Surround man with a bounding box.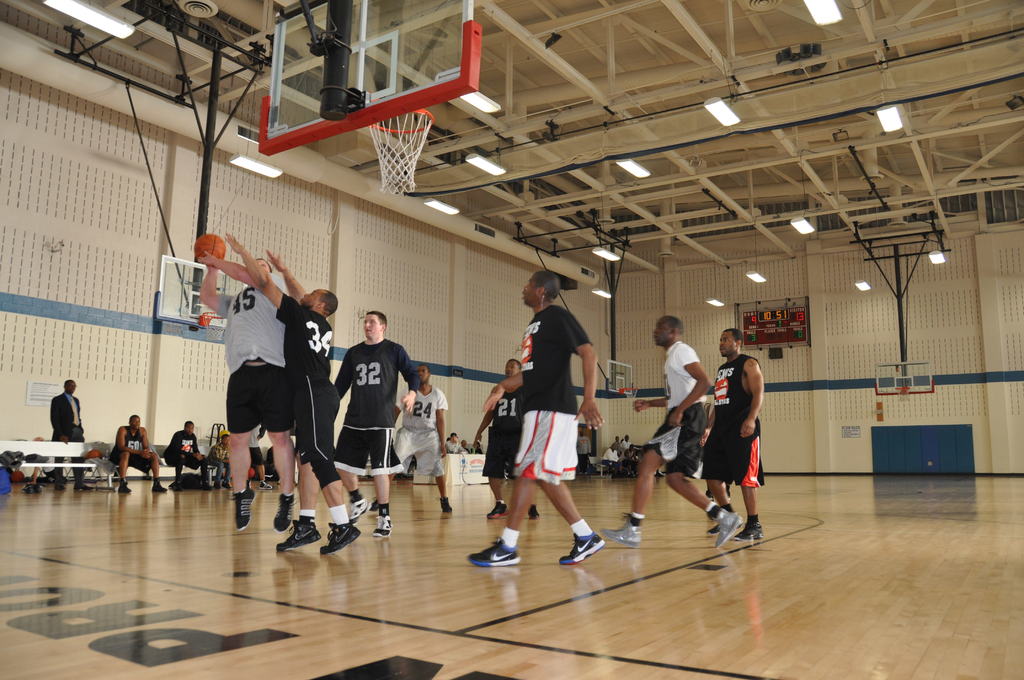
460 253 606 581.
